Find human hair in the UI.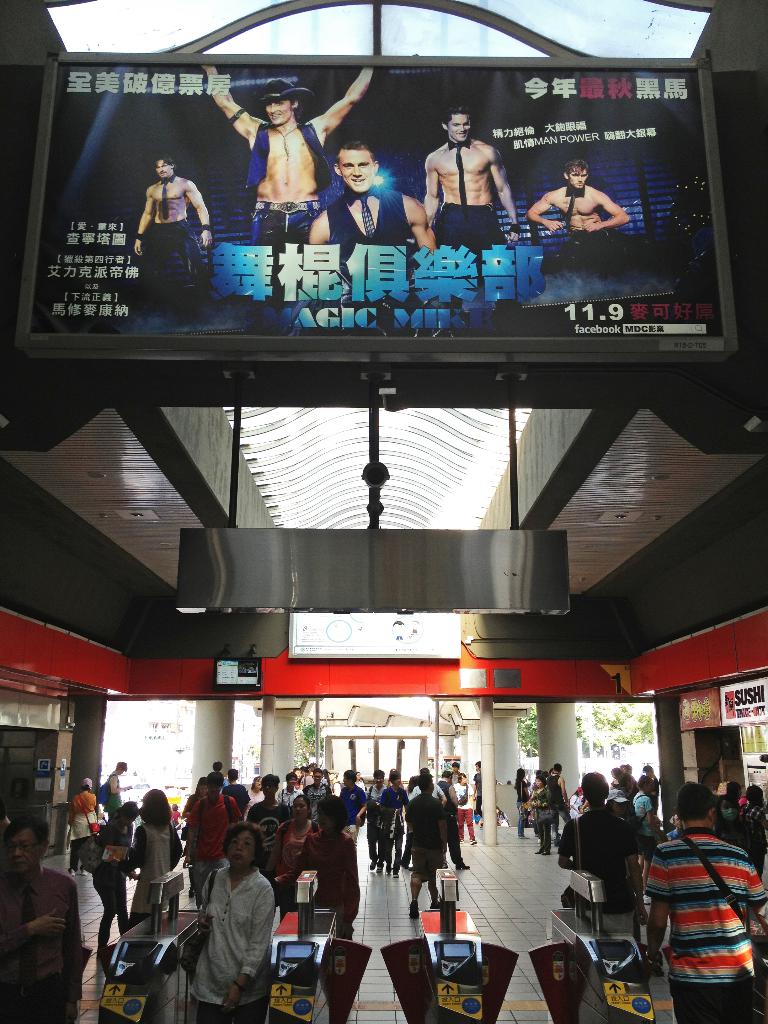
UI element at <box>566,159,592,177</box>.
